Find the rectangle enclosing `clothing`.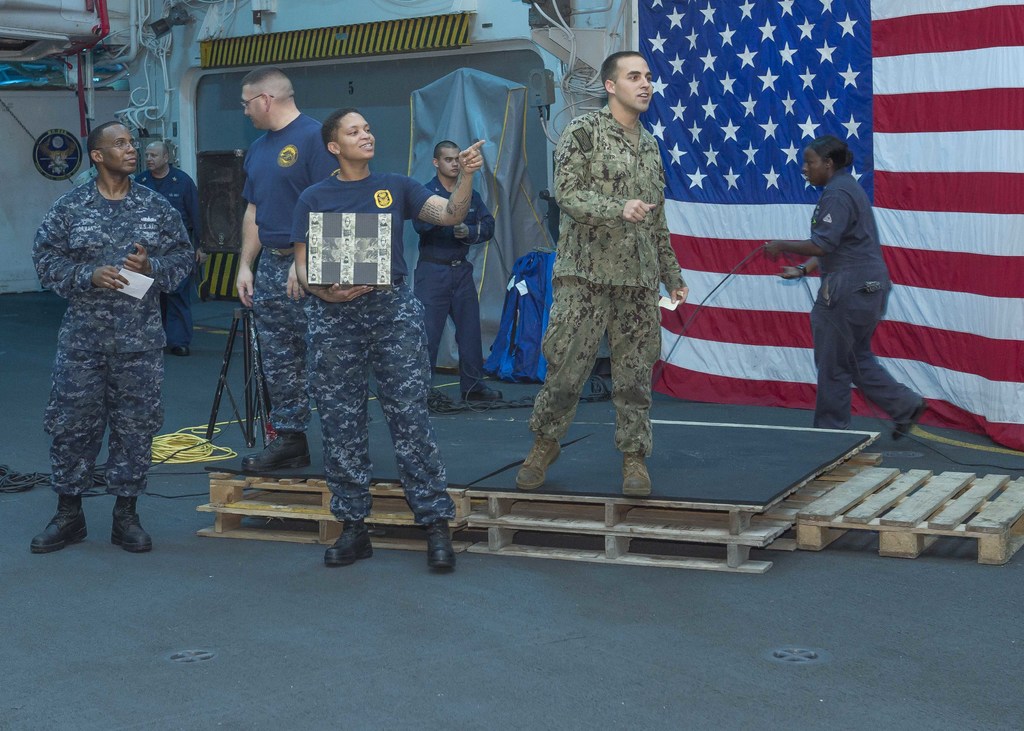
detection(136, 159, 206, 345).
